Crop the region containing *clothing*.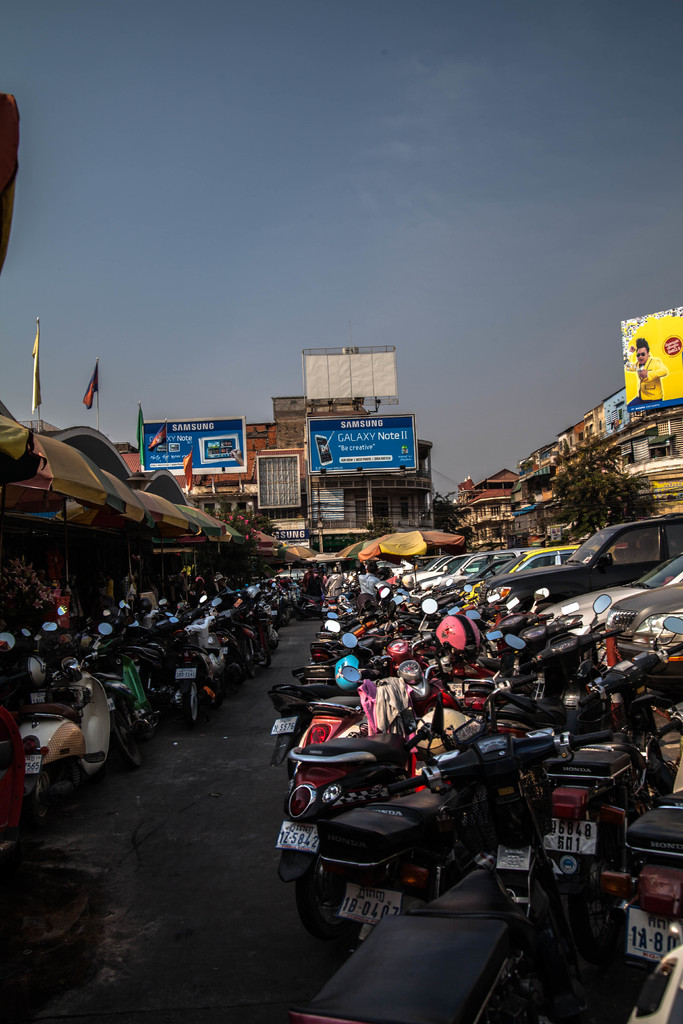
Crop region: bbox=(210, 582, 224, 594).
